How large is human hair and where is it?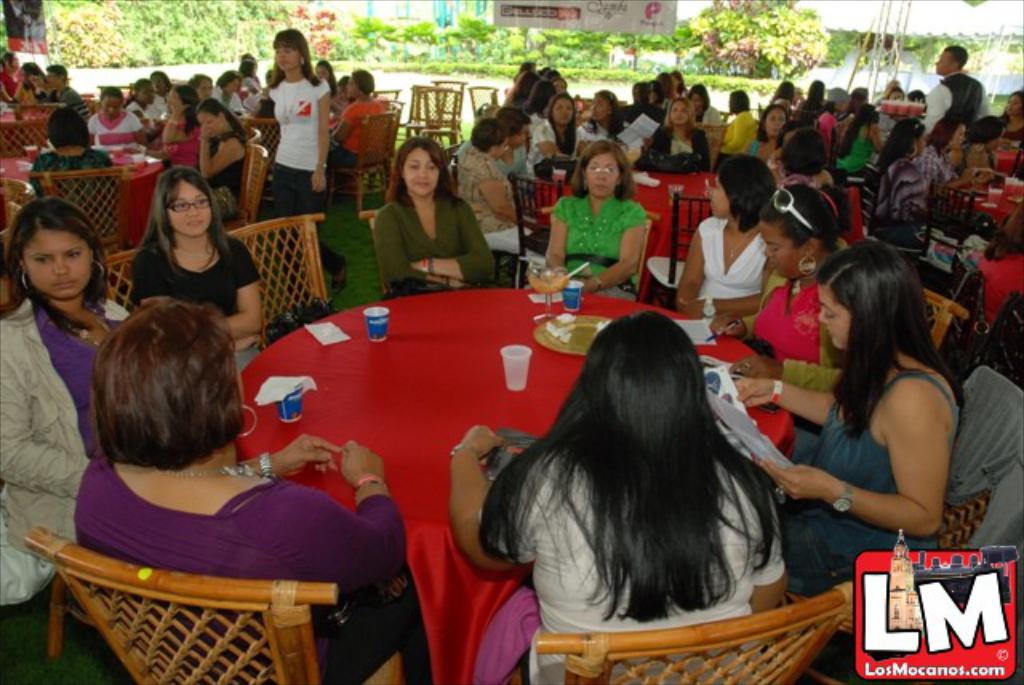
Bounding box: 384,136,466,208.
